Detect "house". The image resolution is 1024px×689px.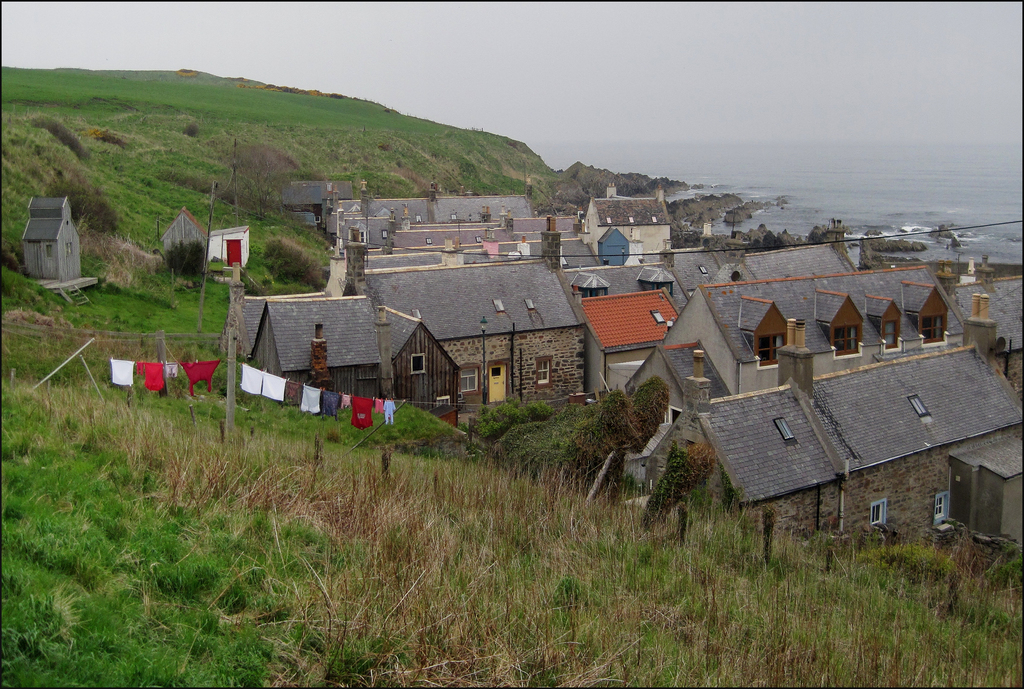
bbox=[20, 191, 88, 296].
